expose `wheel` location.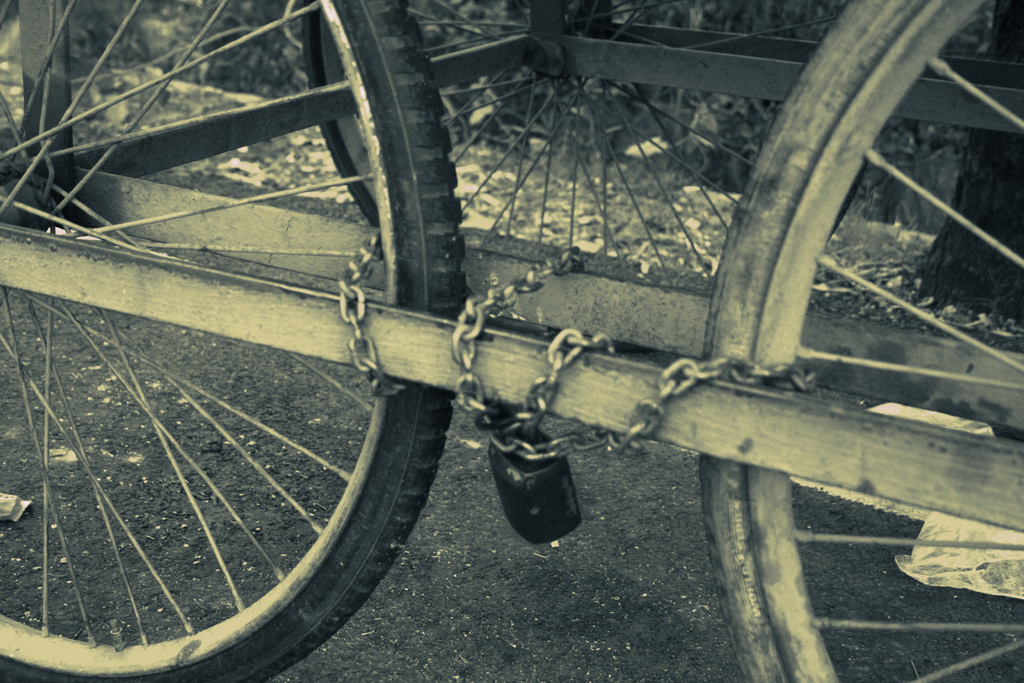
Exposed at region(0, 0, 474, 682).
